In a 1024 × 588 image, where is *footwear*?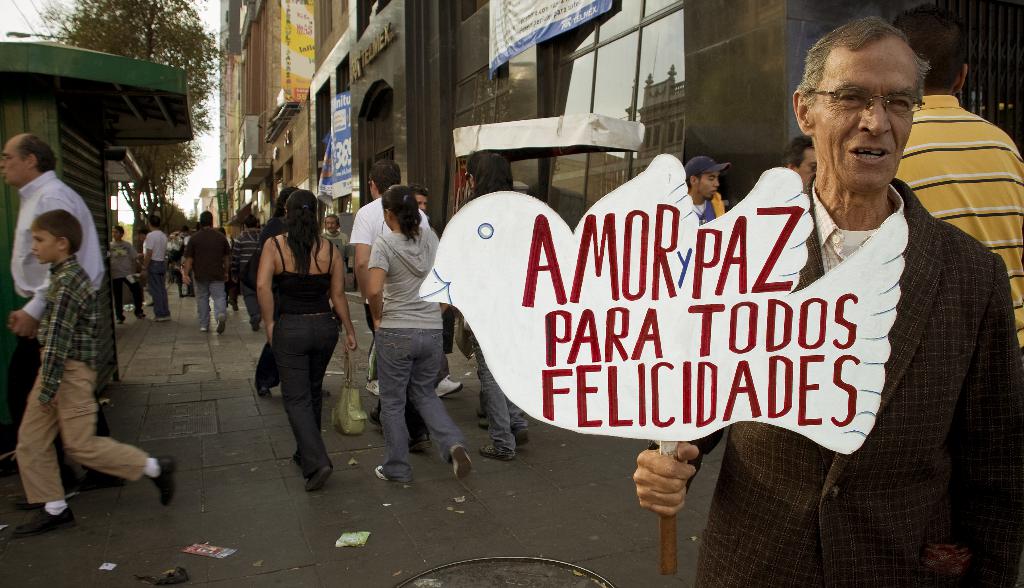
BBox(152, 456, 174, 509).
